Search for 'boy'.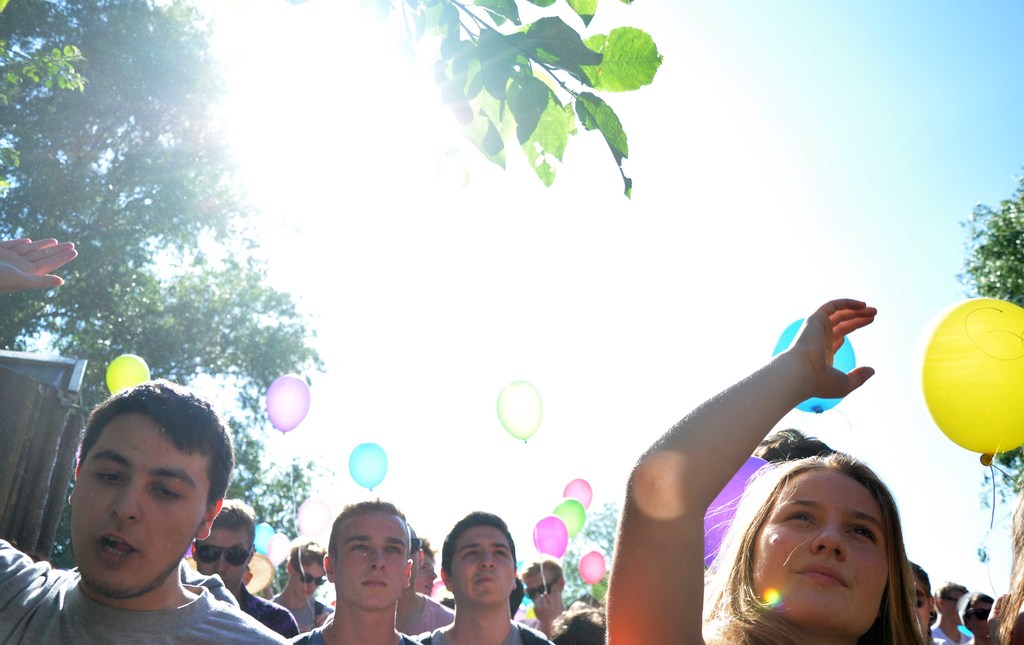
Found at (x1=298, y1=518, x2=454, y2=644).
